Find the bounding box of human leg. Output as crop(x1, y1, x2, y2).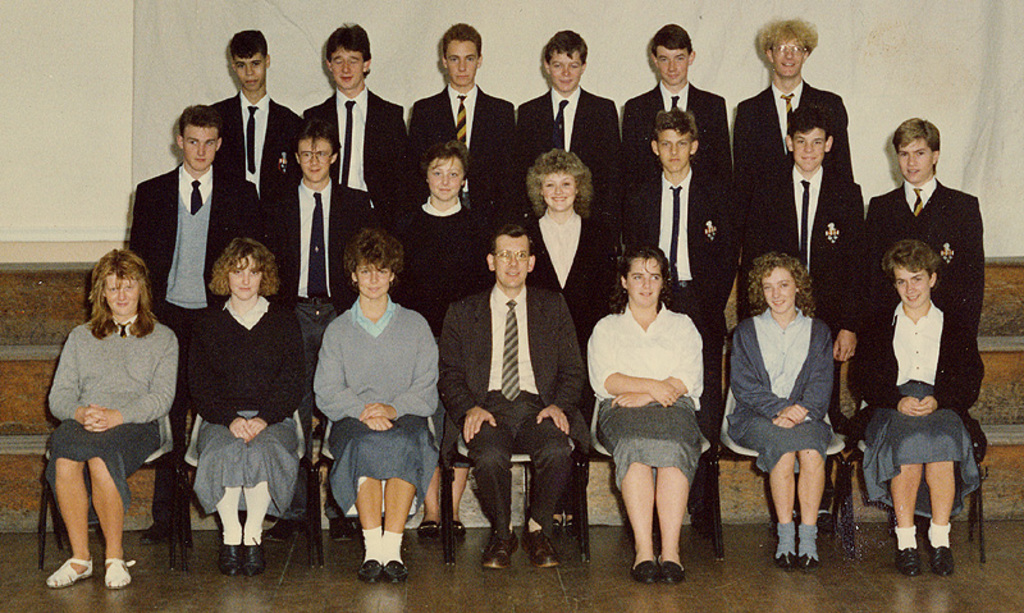
crop(88, 424, 138, 595).
